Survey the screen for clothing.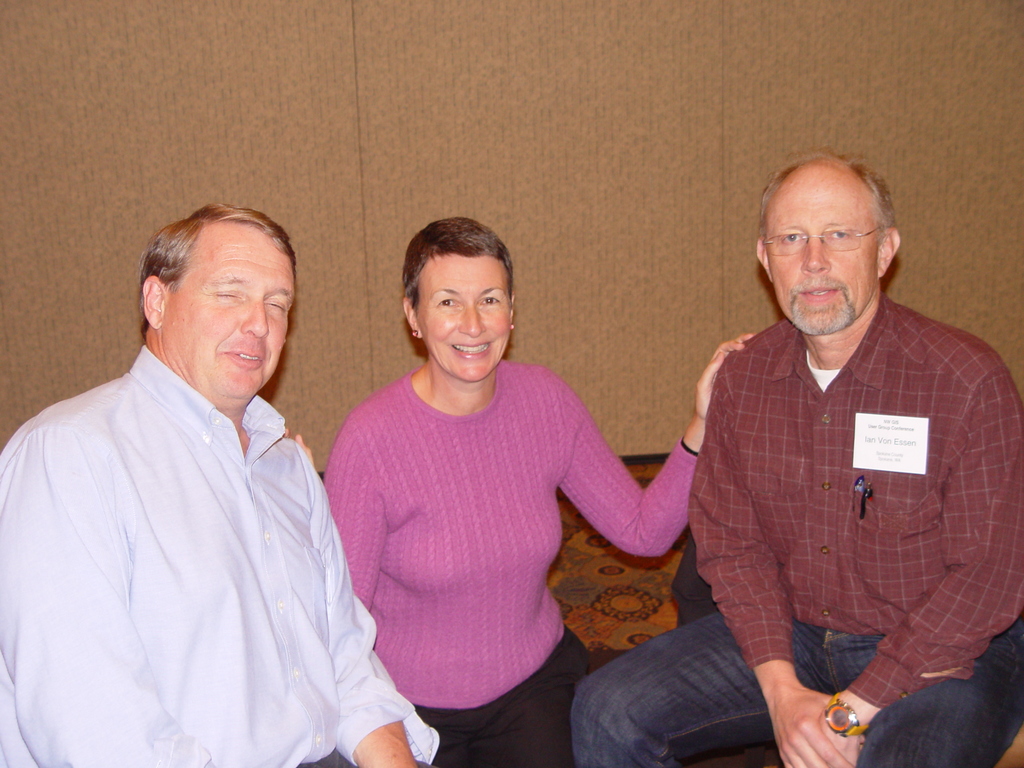
Survey found: left=317, top=346, right=706, bottom=767.
